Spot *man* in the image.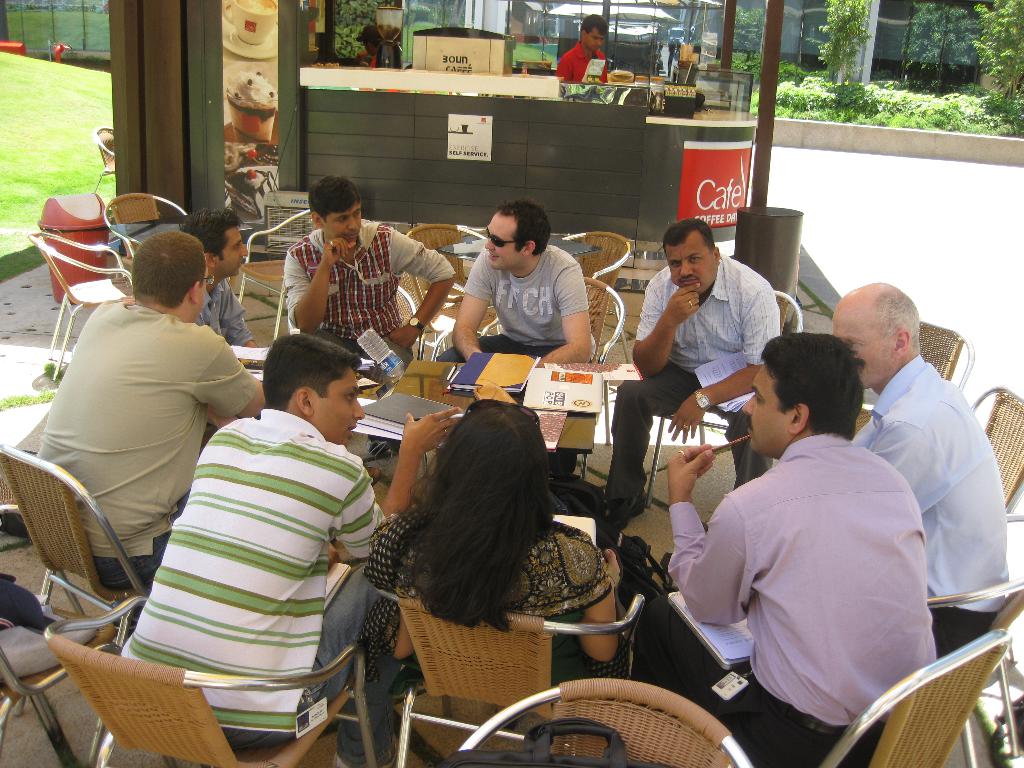
*man* found at region(115, 330, 386, 762).
